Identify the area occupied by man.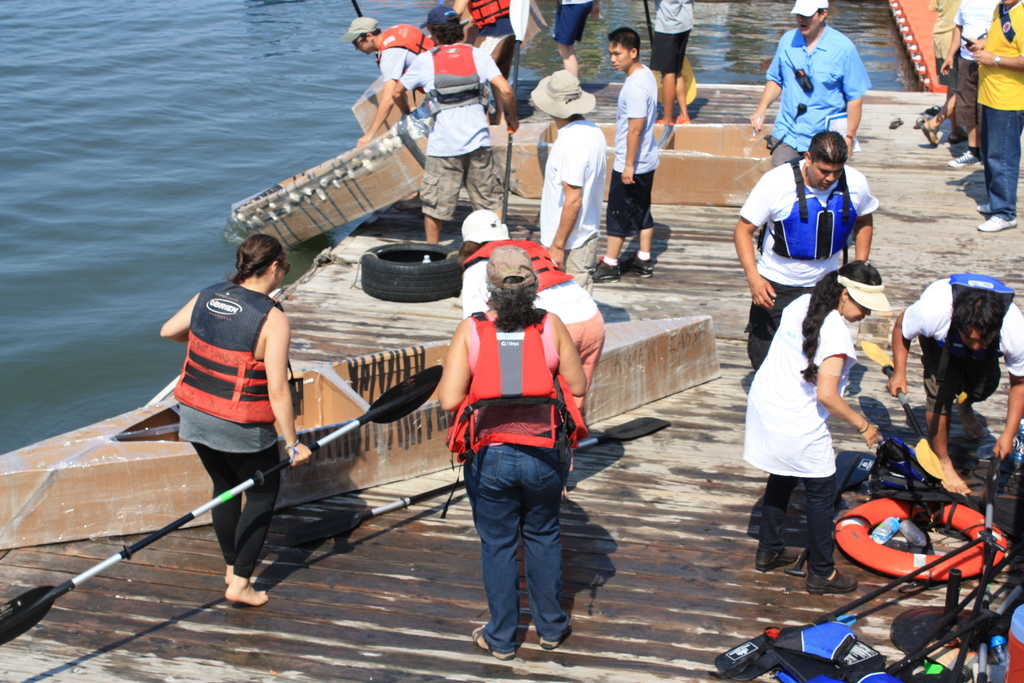
Area: Rect(447, 0, 522, 81).
